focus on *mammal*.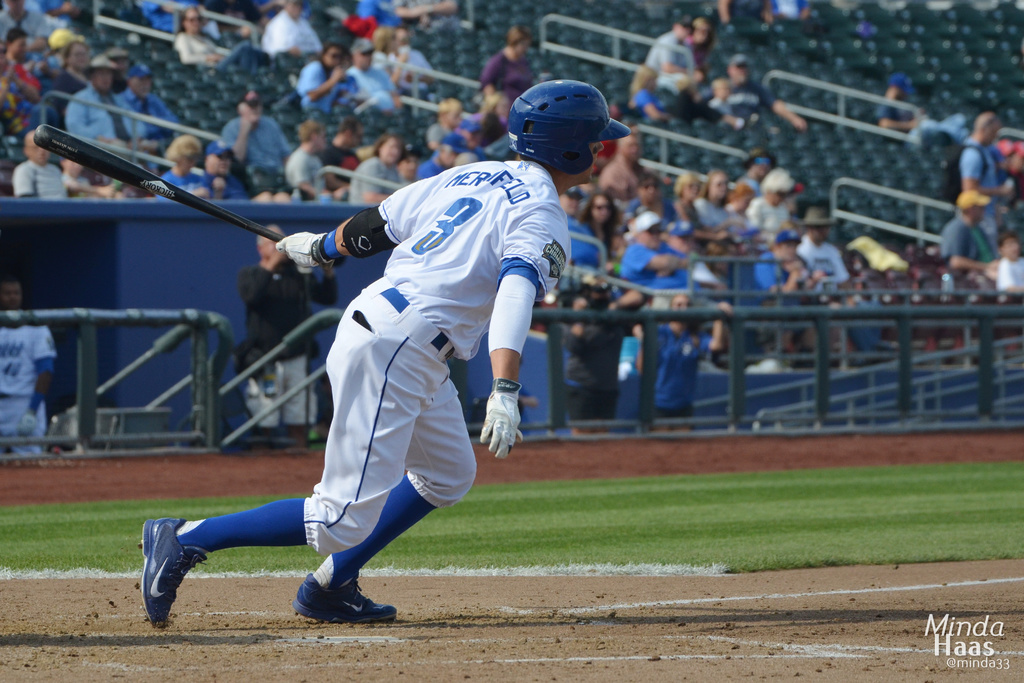
Focused at <box>701,174,760,262</box>.
